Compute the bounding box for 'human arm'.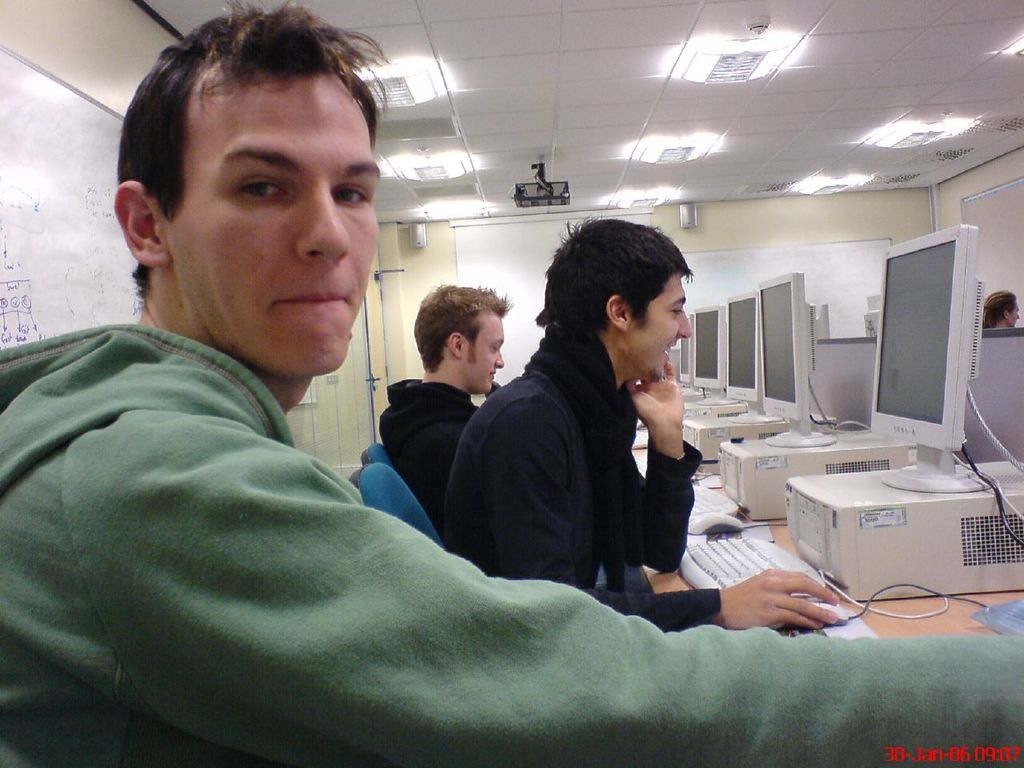
<region>596, 362, 704, 574</region>.
